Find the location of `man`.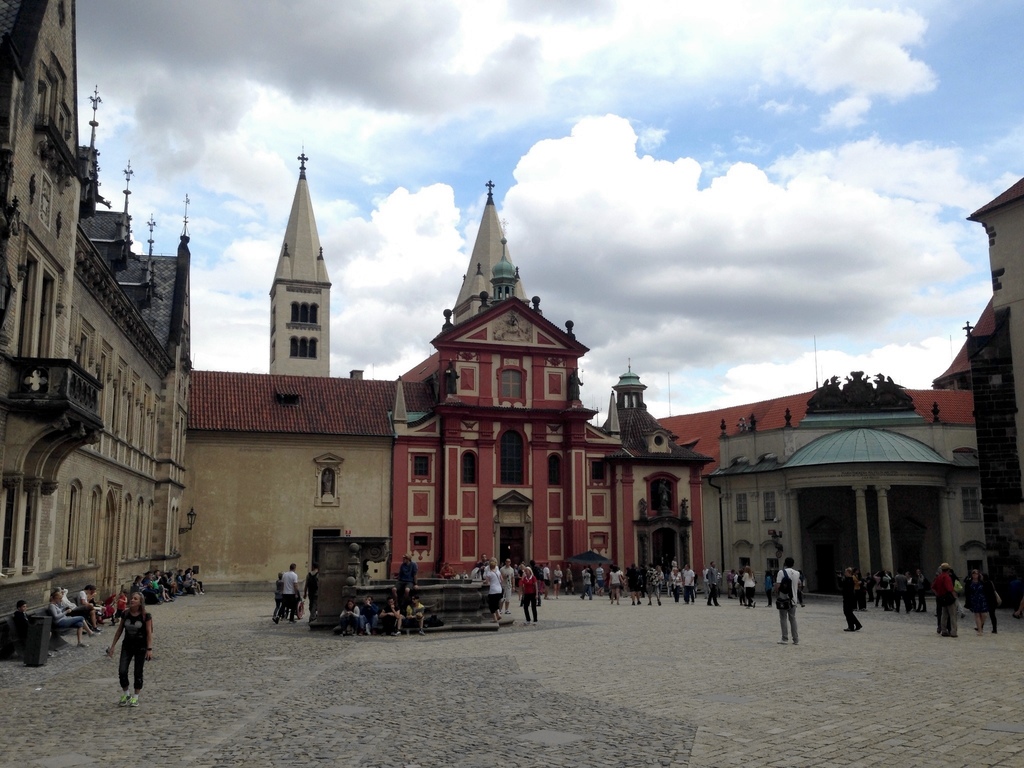
Location: BBox(623, 560, 643, 606).
